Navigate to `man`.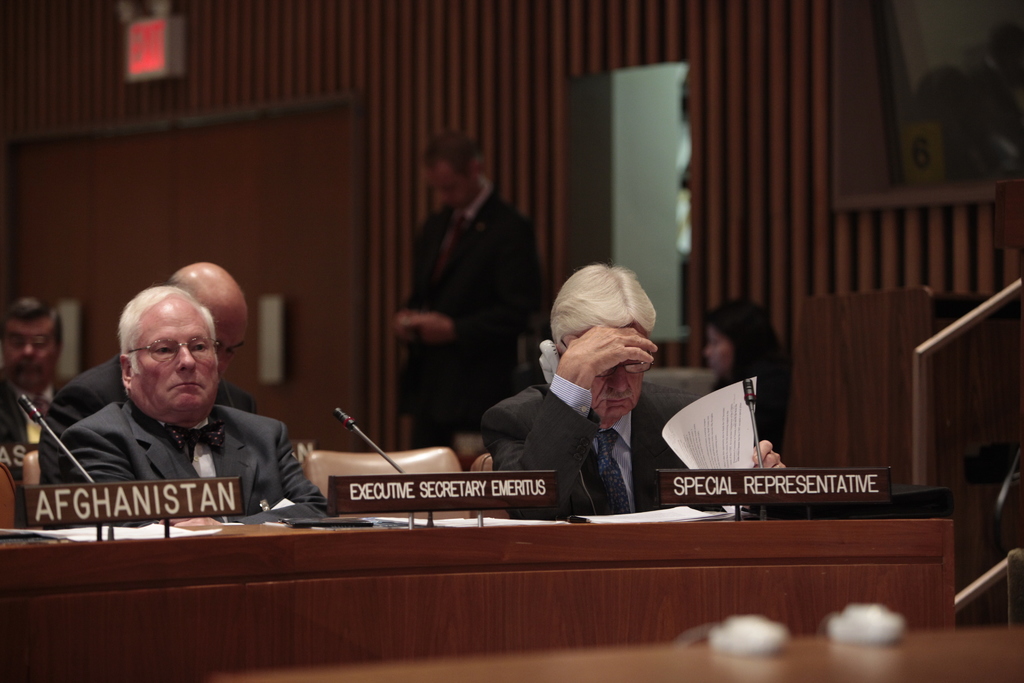
Navigation target: left=0, top=295, right=74, bottom=459.
